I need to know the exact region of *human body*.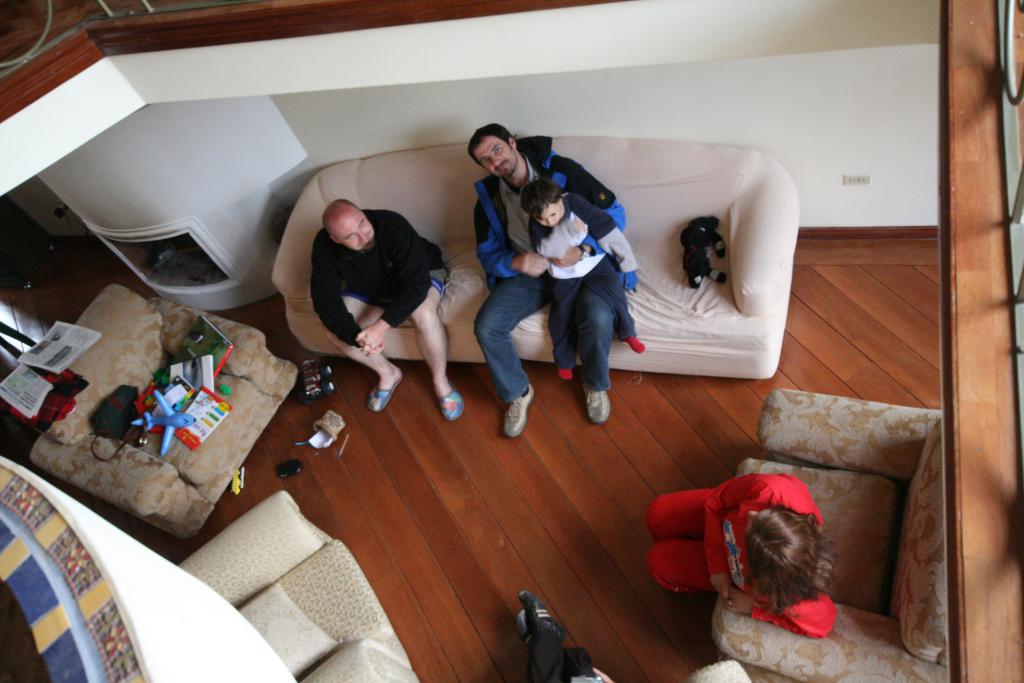
Region: left=464, top=124, right=630, bottom=447.
